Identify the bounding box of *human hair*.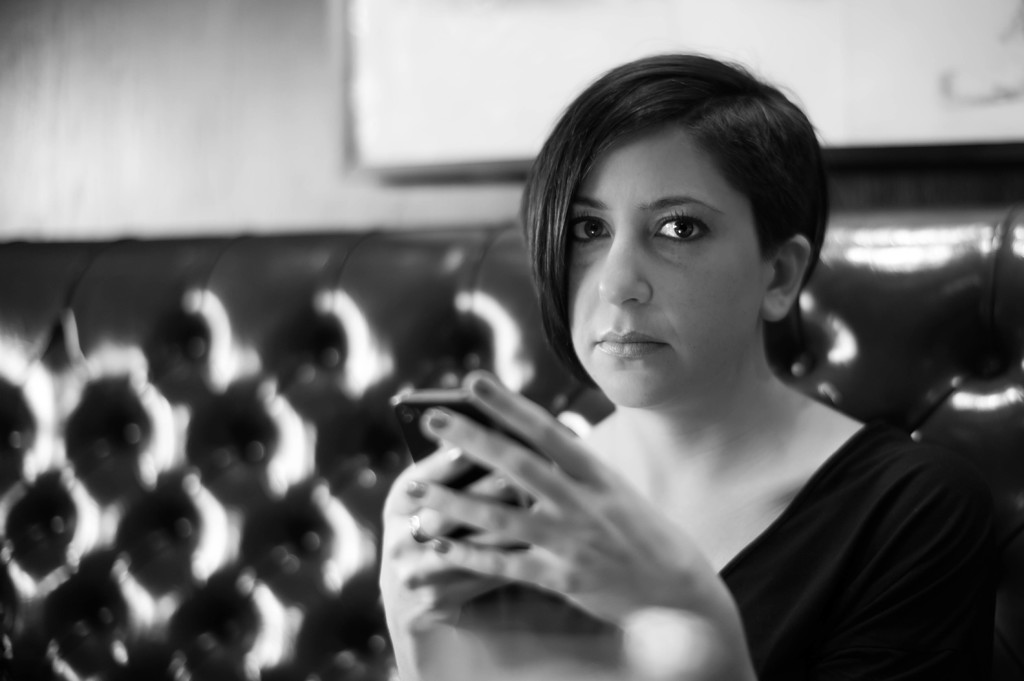
region(533, 41, 833, 393).
